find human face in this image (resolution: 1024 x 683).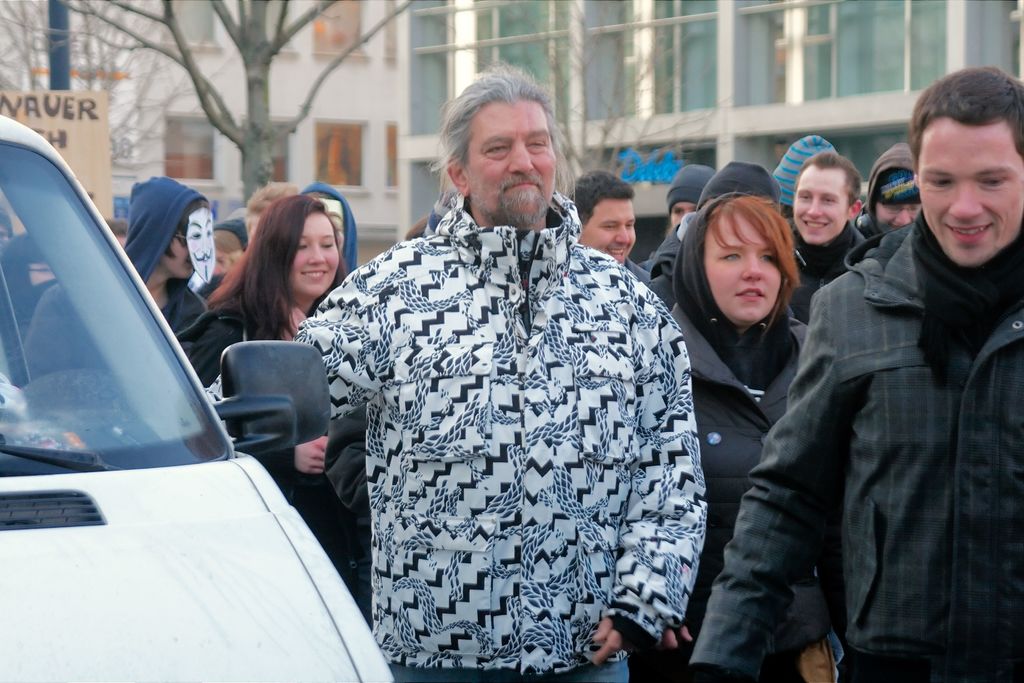
x1=705, y1=218, x2=784, y2=330.
